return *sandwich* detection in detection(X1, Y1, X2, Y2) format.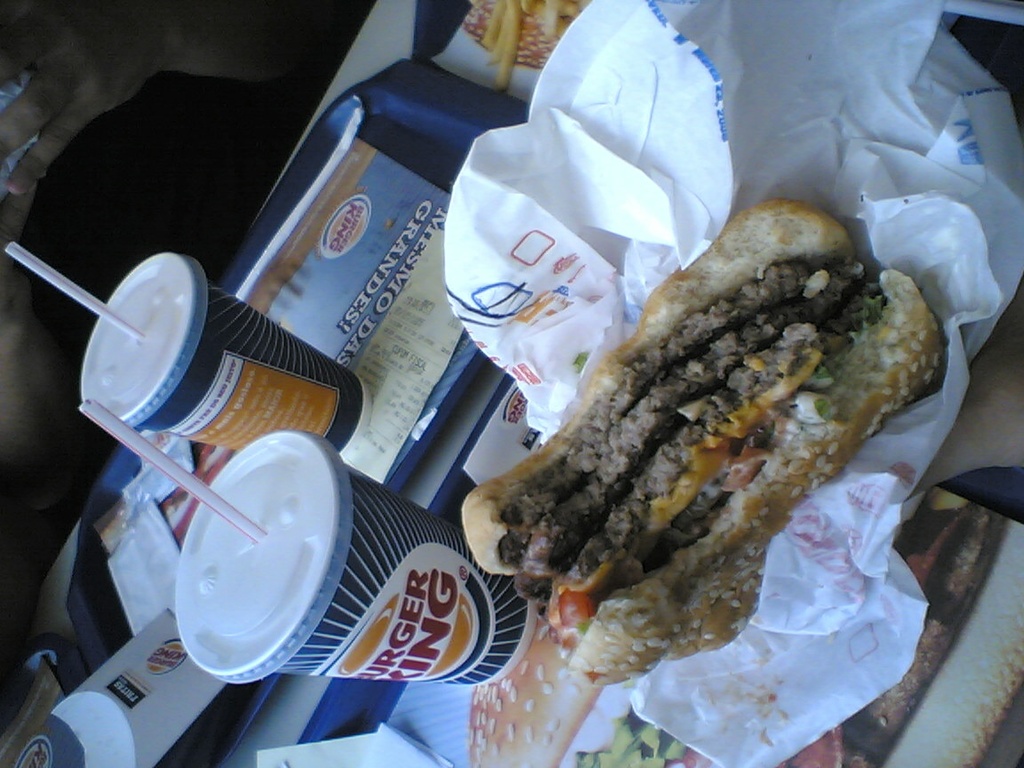
detection(460, 196, 950, 690).
